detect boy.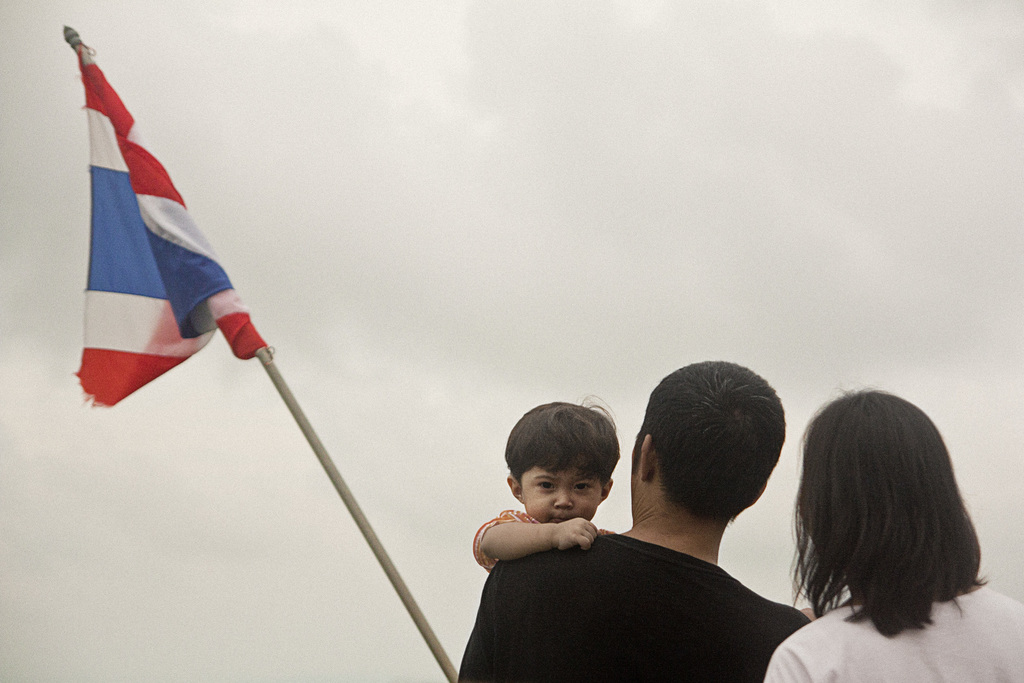
Detected at l=457, t=400, r=664, b=638.
